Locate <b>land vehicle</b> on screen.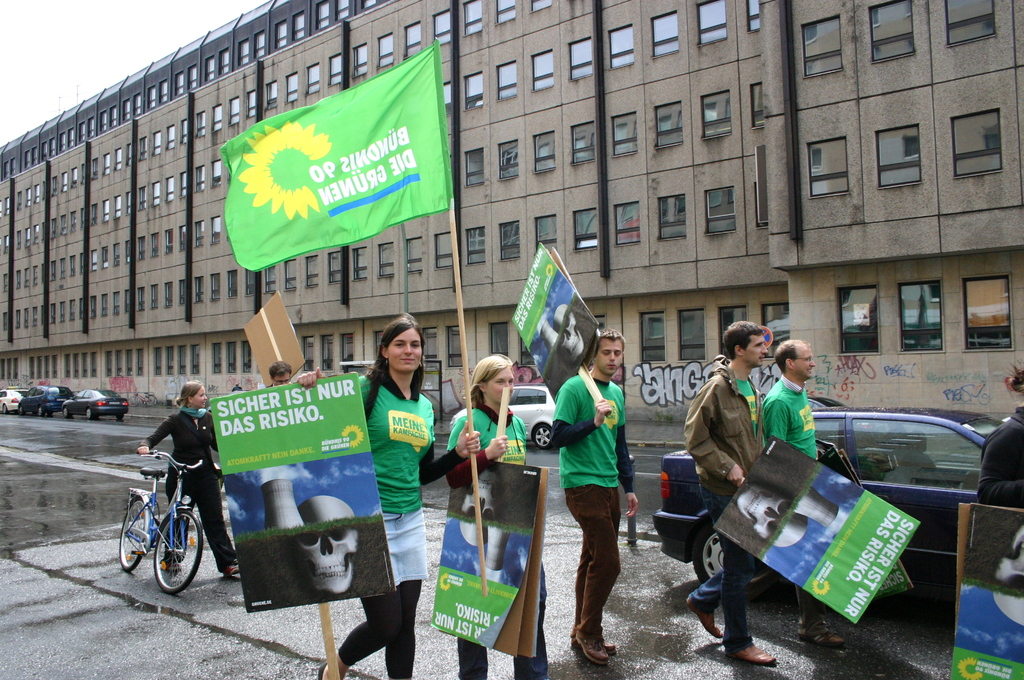
On screen at [0, 387, 27, 415].
